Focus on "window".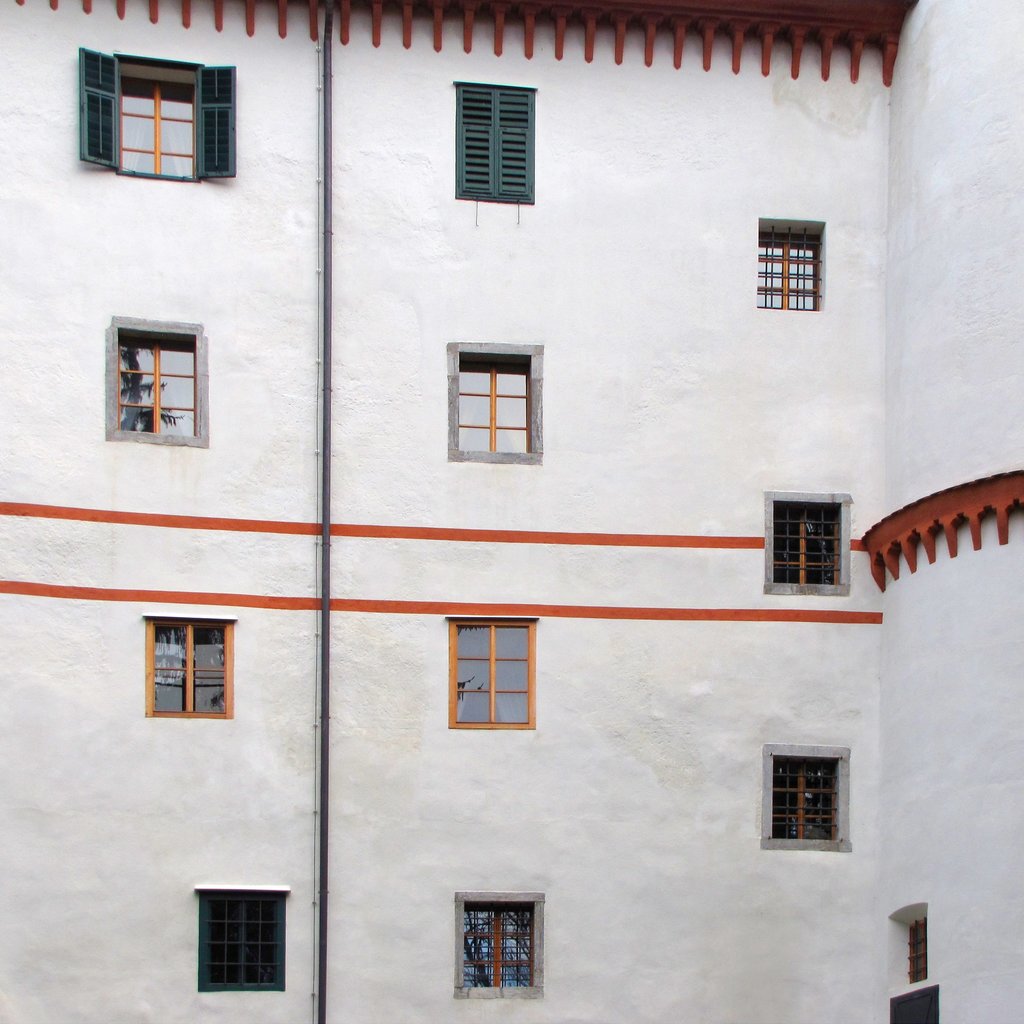
Focused at <region>447, 621, 534, 728</region>.
